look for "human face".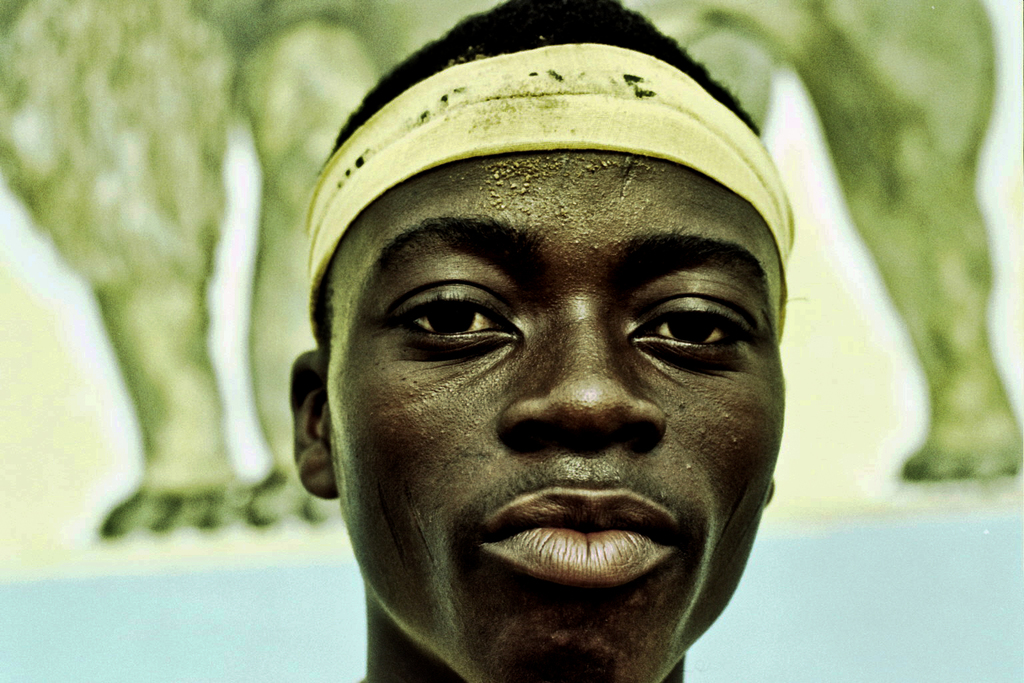
Found: [x1=322, y1=152, x2=785, y2=682].
